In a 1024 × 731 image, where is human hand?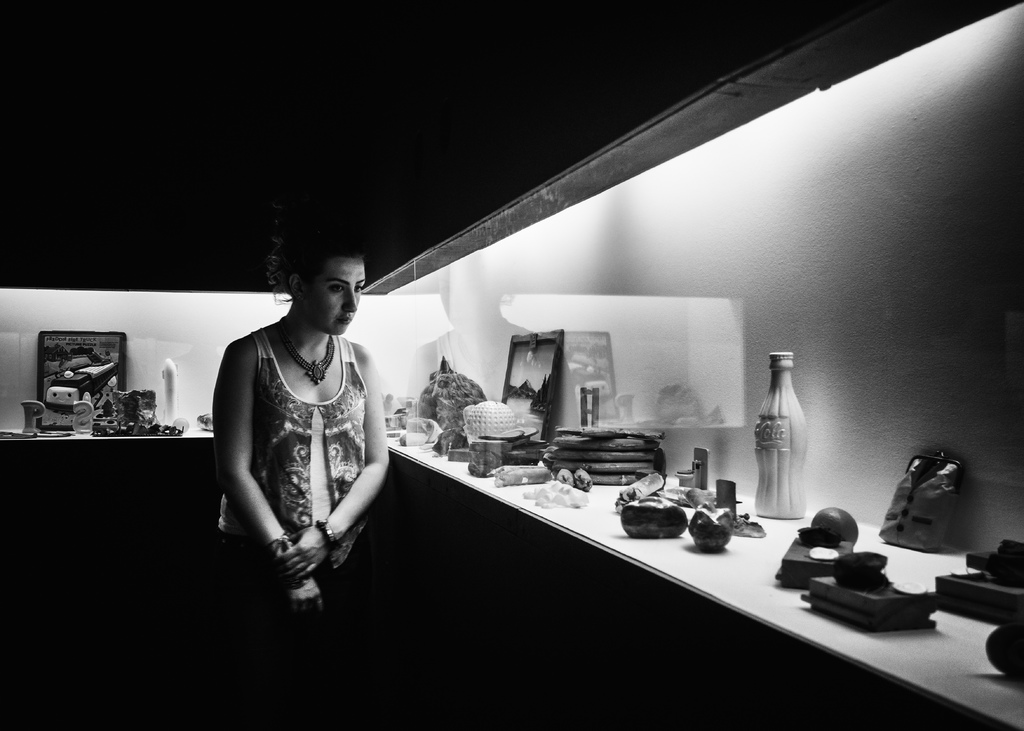
l=289, t=577, r=323, b=615.
